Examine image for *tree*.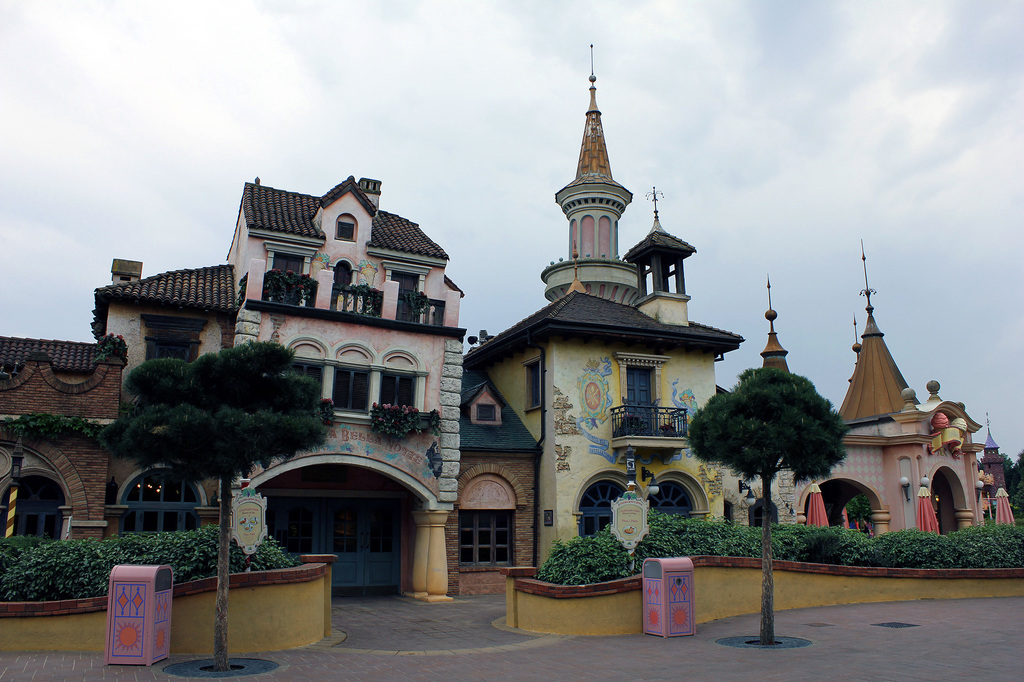
Examination result: <region>92, 331, 333, 671</region>.
